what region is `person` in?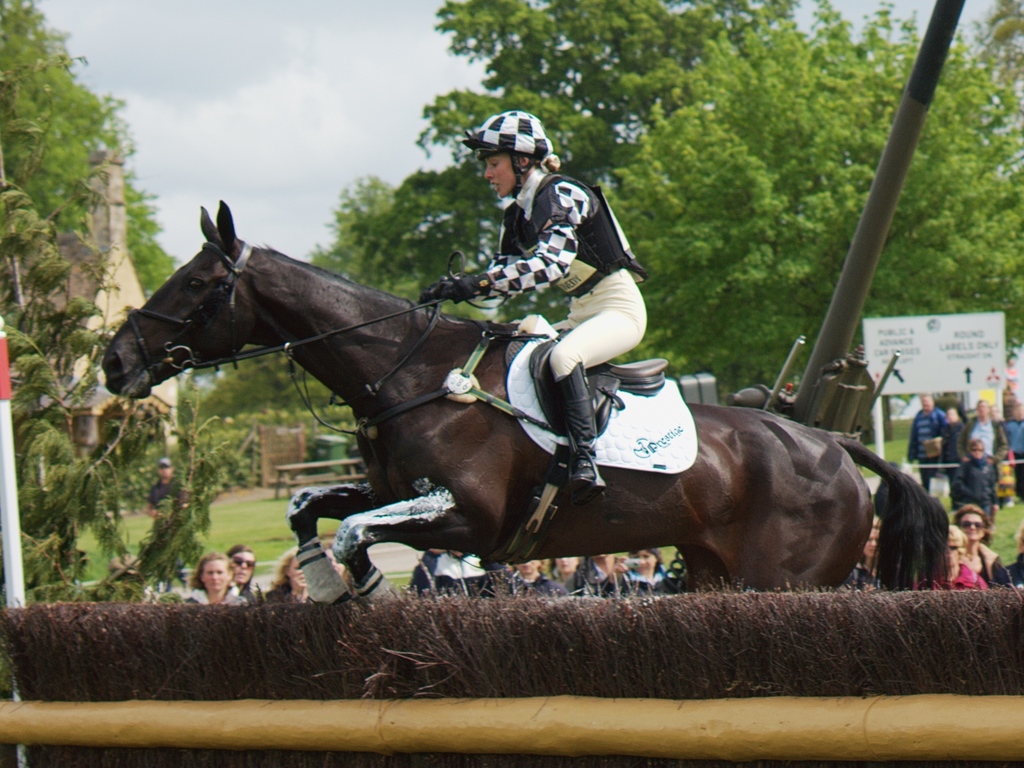
bbox=(1002, 516, 1023, 583).
